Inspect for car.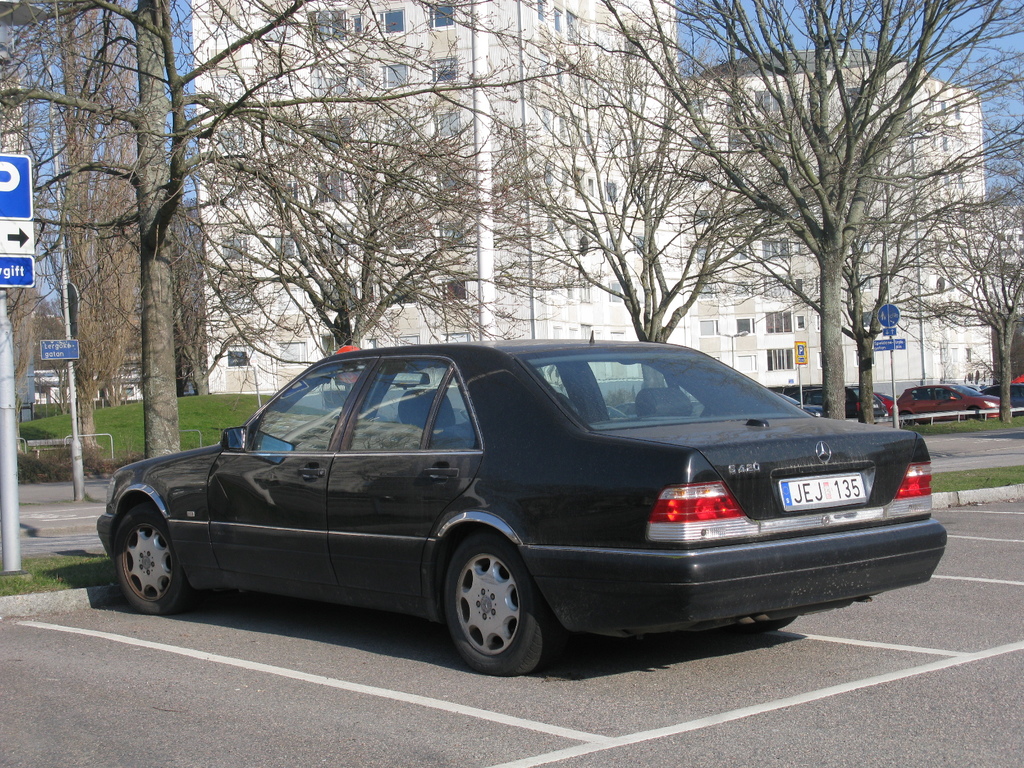
Inspection: <bbox>982, 383, 1023, 413</bbox>.
